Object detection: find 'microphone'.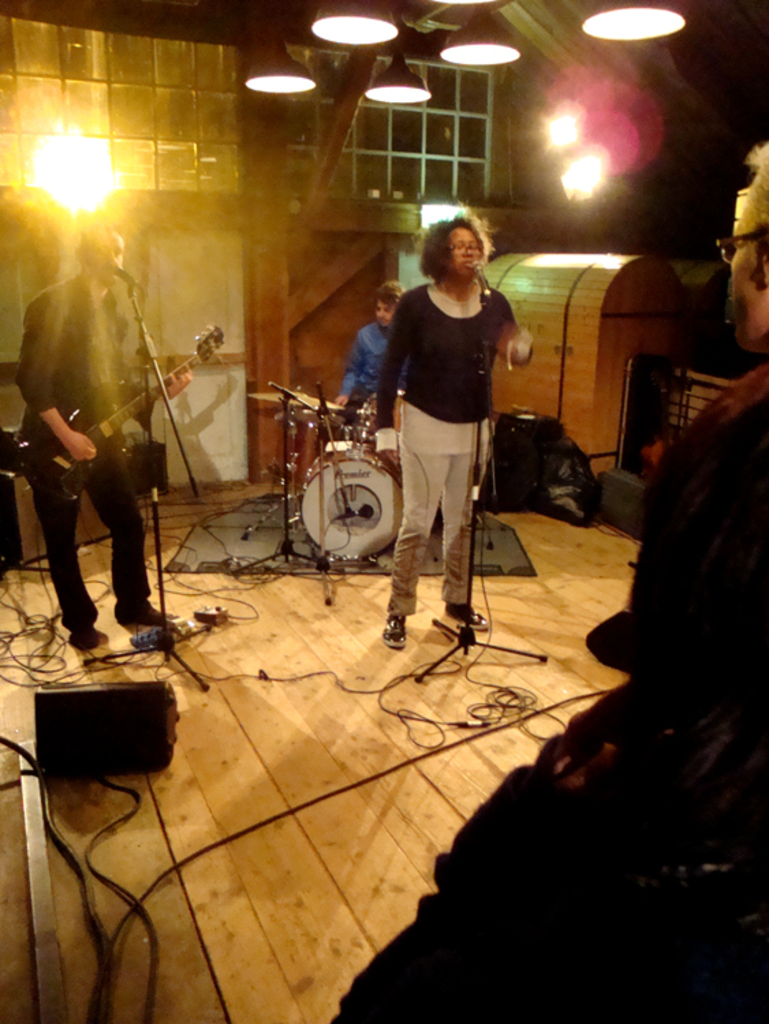
(left=474, top=258, right=489, bottom=294).
